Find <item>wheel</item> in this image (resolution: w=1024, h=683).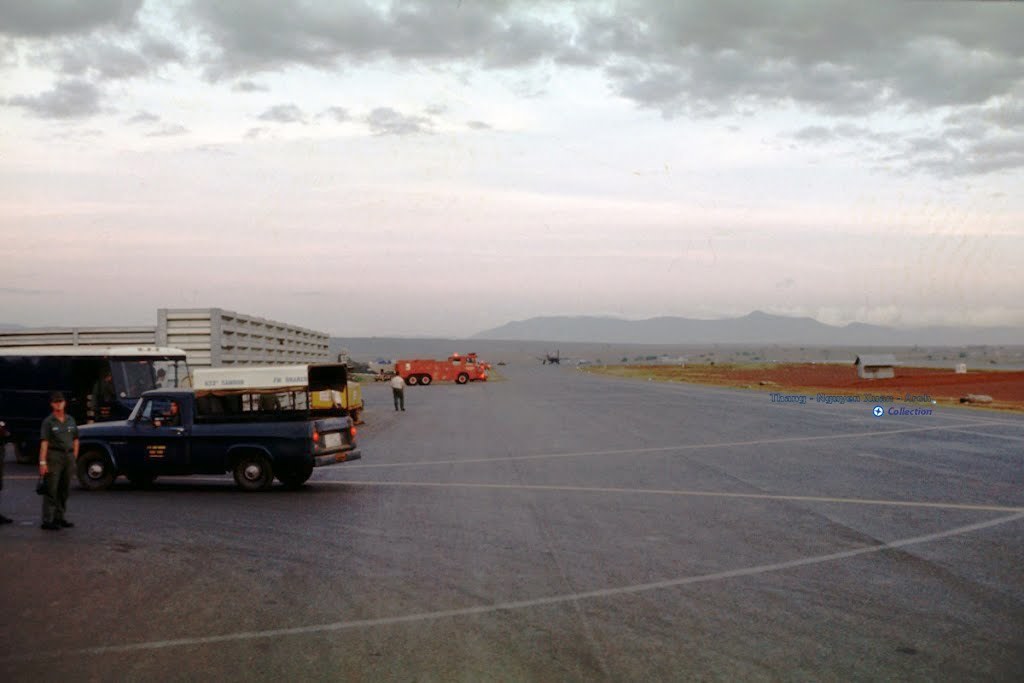
<bbox>421, 375, 433, 385</bbox>.
